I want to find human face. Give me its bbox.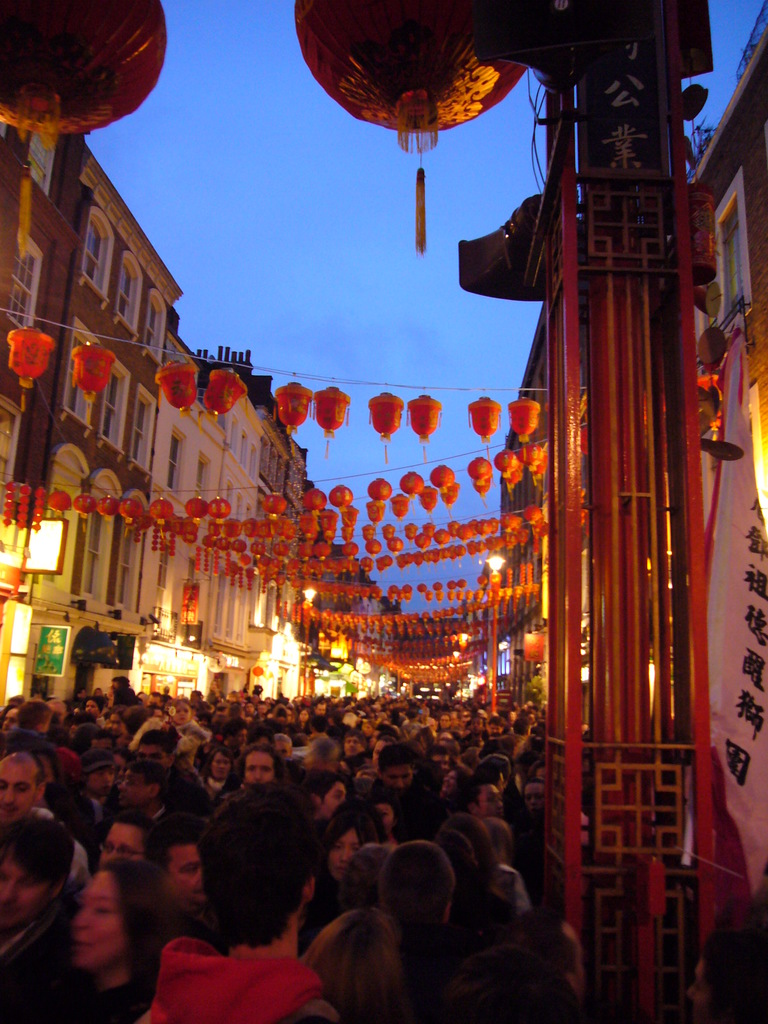
255,702,268,716.
